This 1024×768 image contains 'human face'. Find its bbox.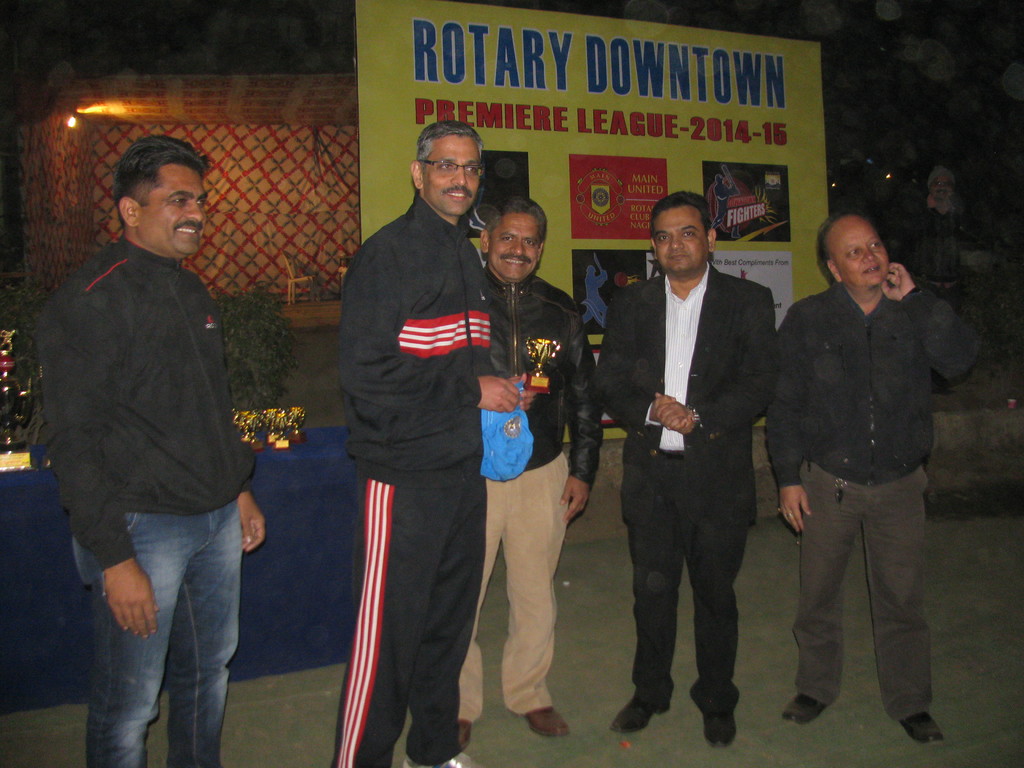
148:166:209:270.
